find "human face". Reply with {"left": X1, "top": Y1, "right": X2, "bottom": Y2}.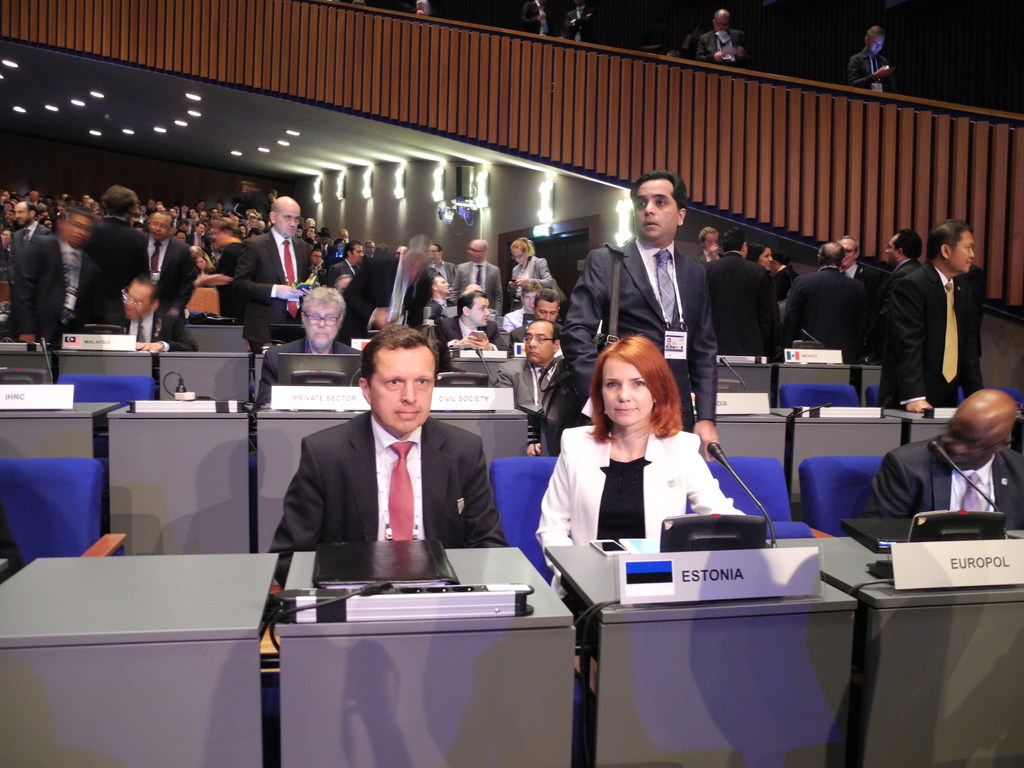
{"left": 17, "top": 200, "right": 29, "bottom": 225}.
